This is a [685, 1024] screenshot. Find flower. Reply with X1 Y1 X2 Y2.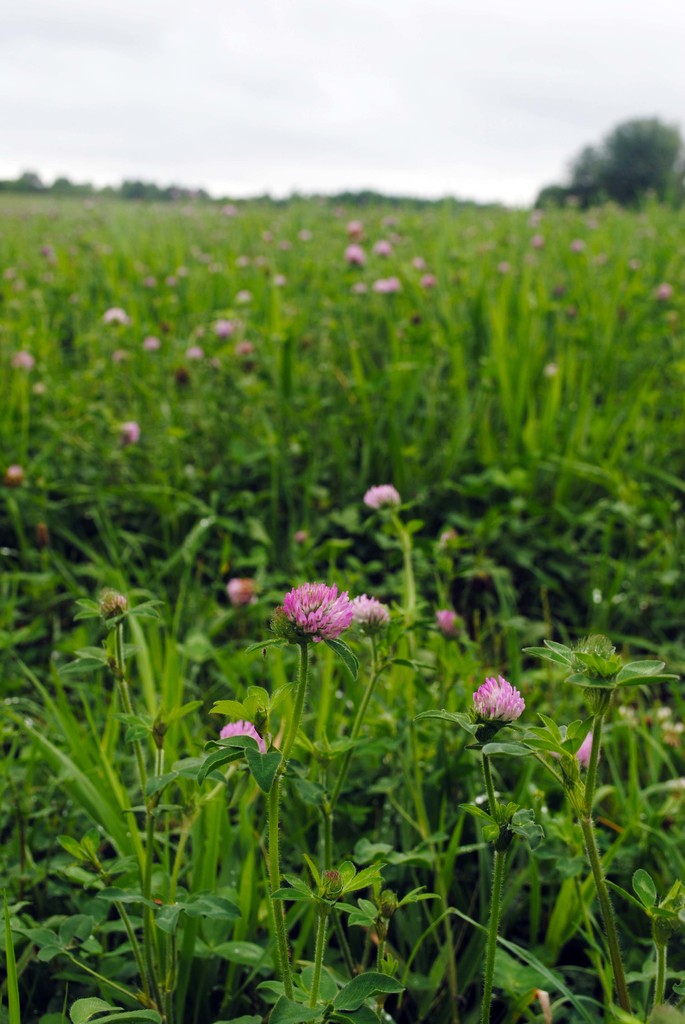
215 712 265 767.
